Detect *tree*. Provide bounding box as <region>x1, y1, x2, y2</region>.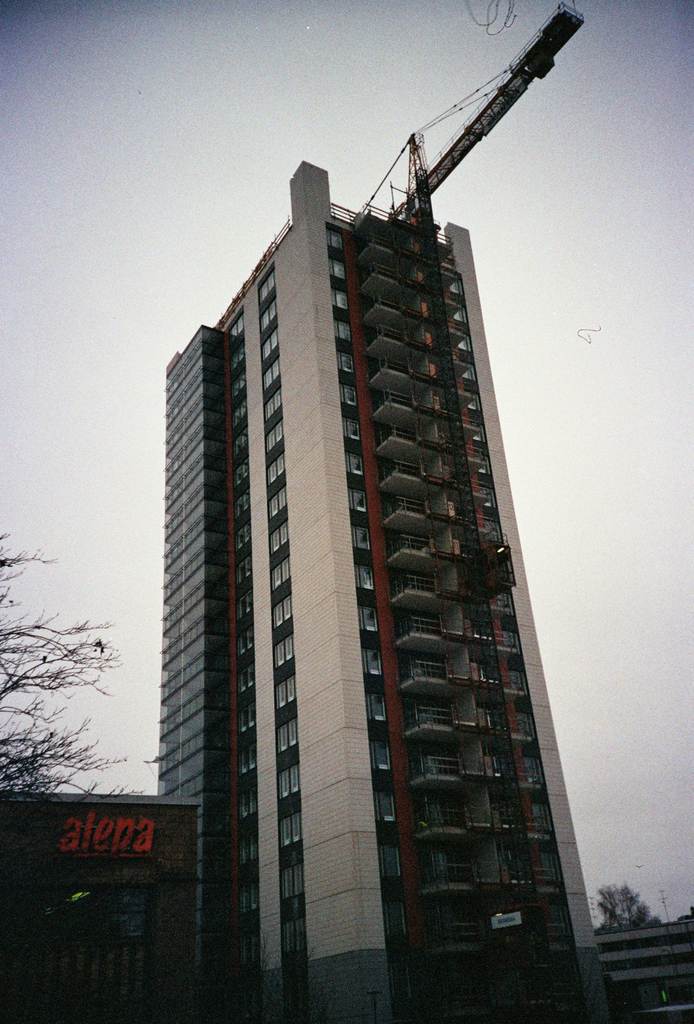
<region>591, 882, 661, 938</region>.
